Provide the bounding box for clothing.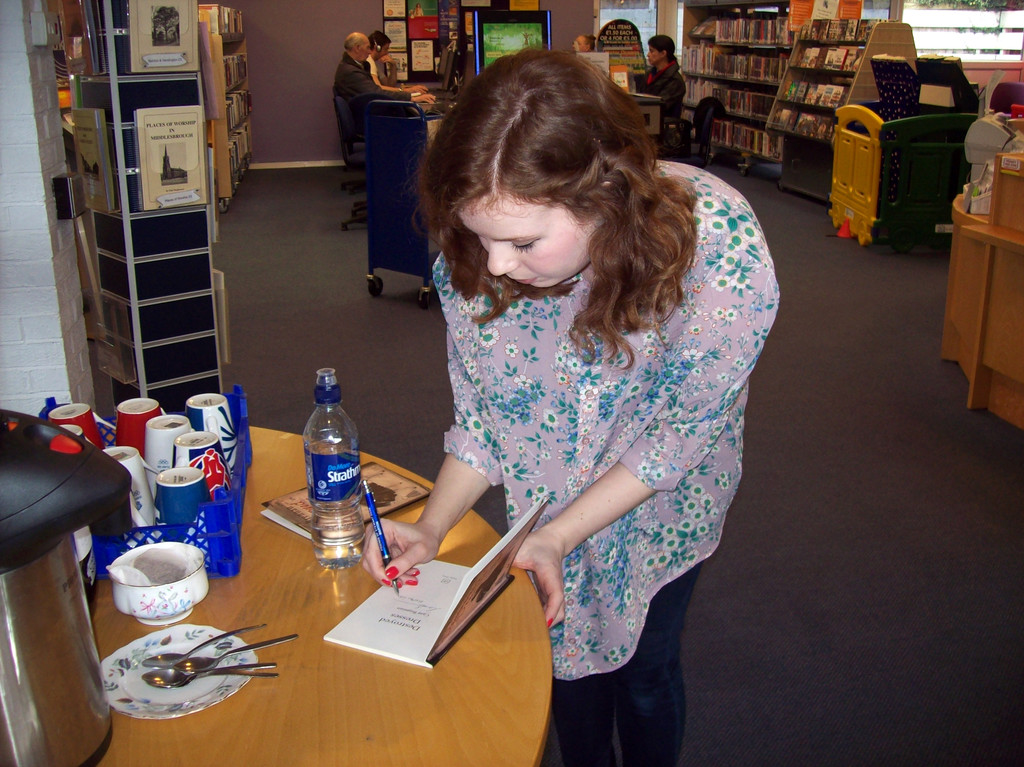
bbox=[366, 54, 386, 88].
